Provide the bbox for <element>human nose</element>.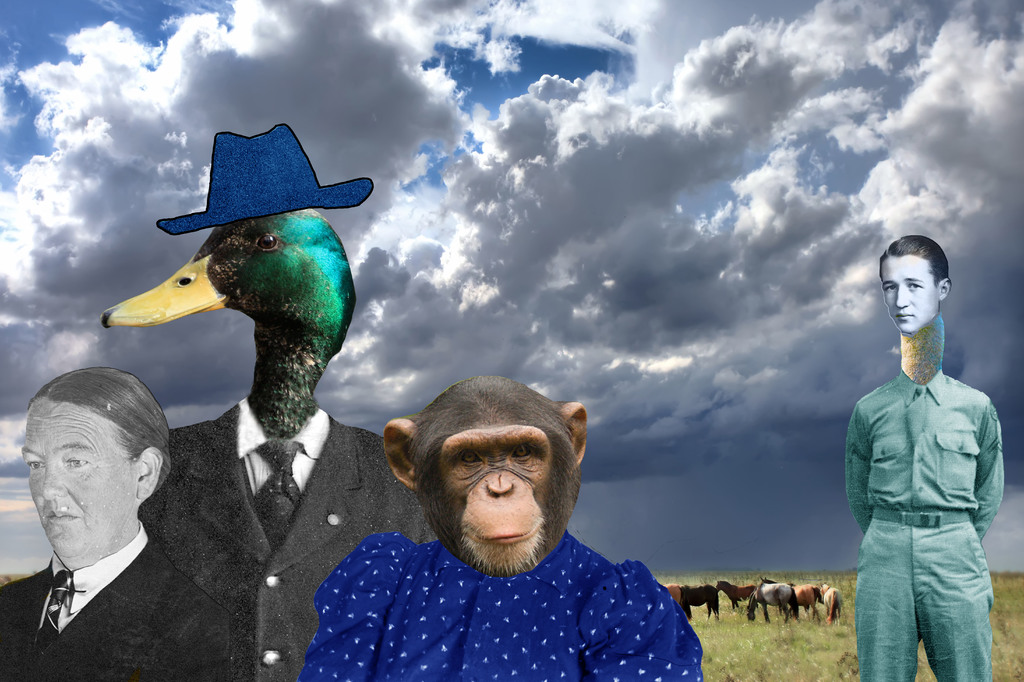
<region>40, 466, 63, 498</region>.
